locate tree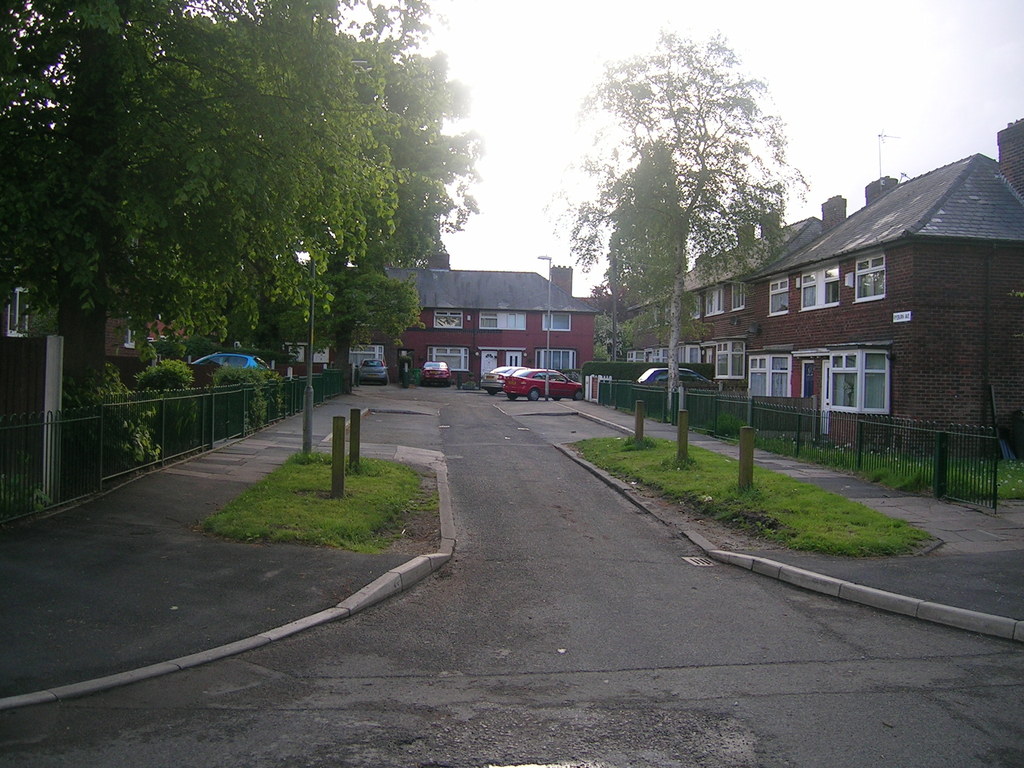
BBox(543, 13, 814, 415)
